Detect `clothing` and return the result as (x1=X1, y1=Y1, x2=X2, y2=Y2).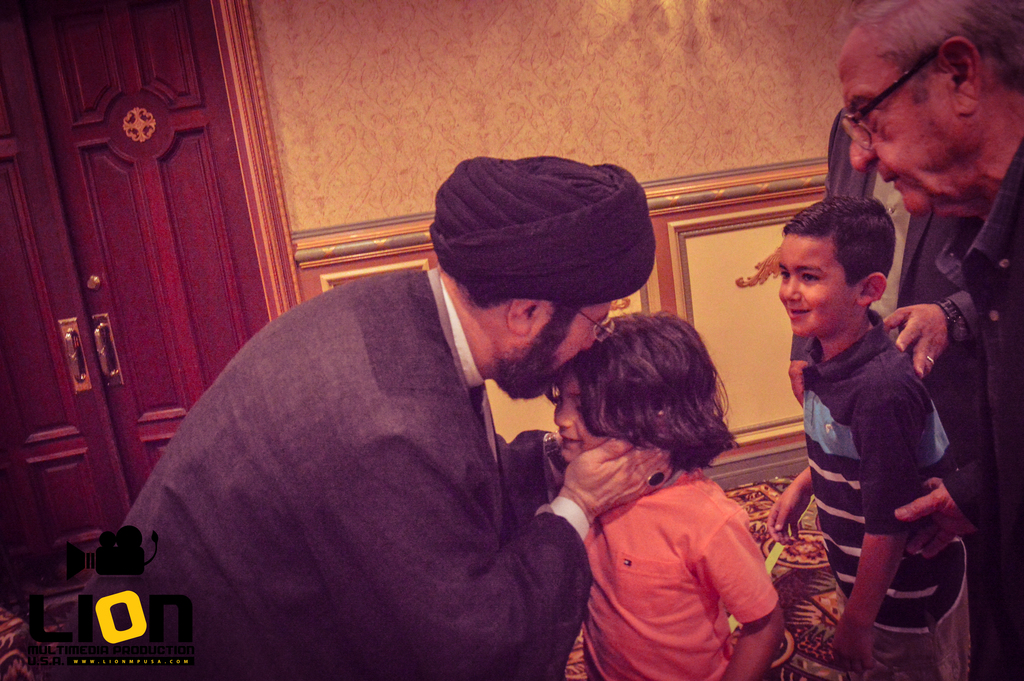
(x1=123, y1=247, x2=628, y2=666).
